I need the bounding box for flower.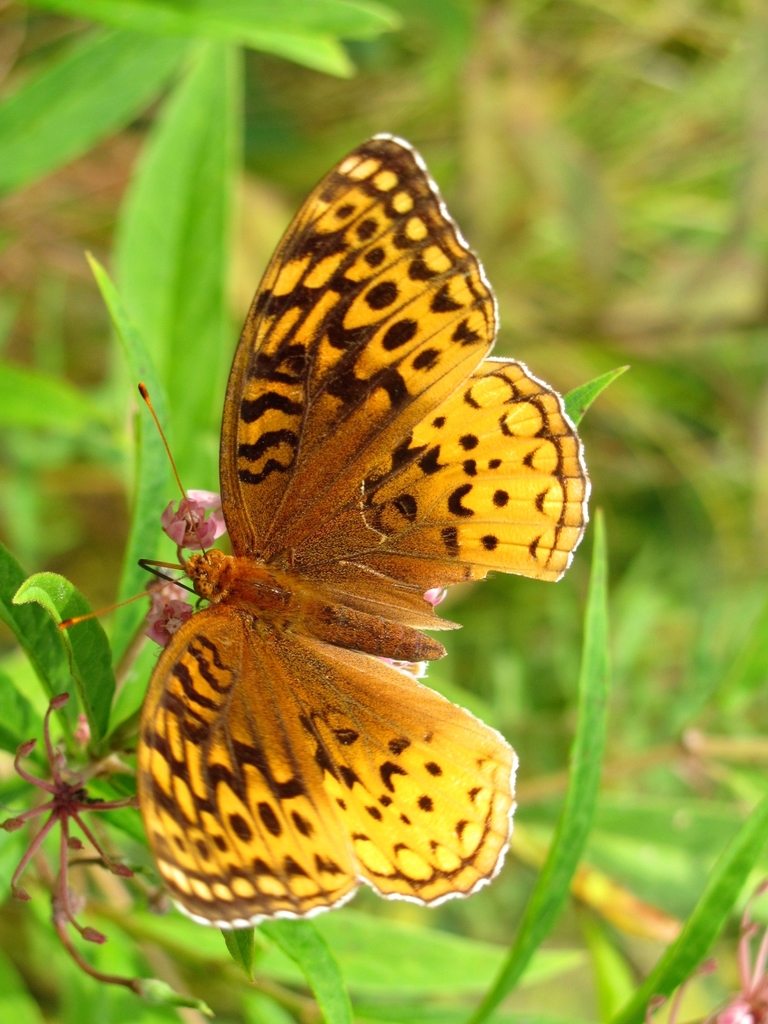
Here it is: bbox(129, 586, 201, 652).
